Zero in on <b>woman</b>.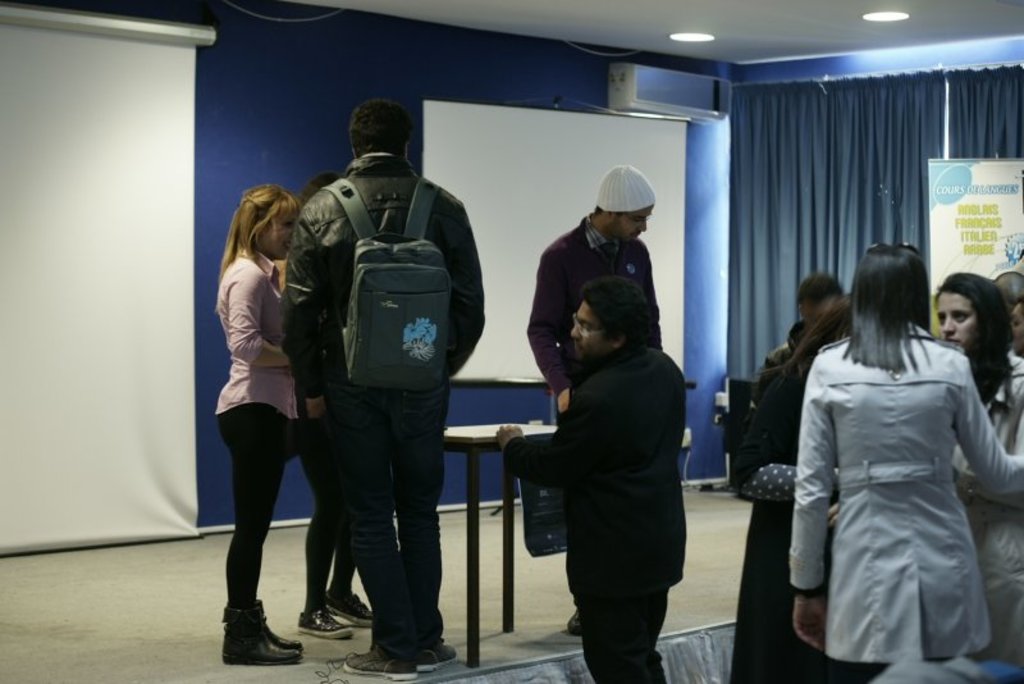
Zeroed in: Rect(934, 273, 1023, 683).
